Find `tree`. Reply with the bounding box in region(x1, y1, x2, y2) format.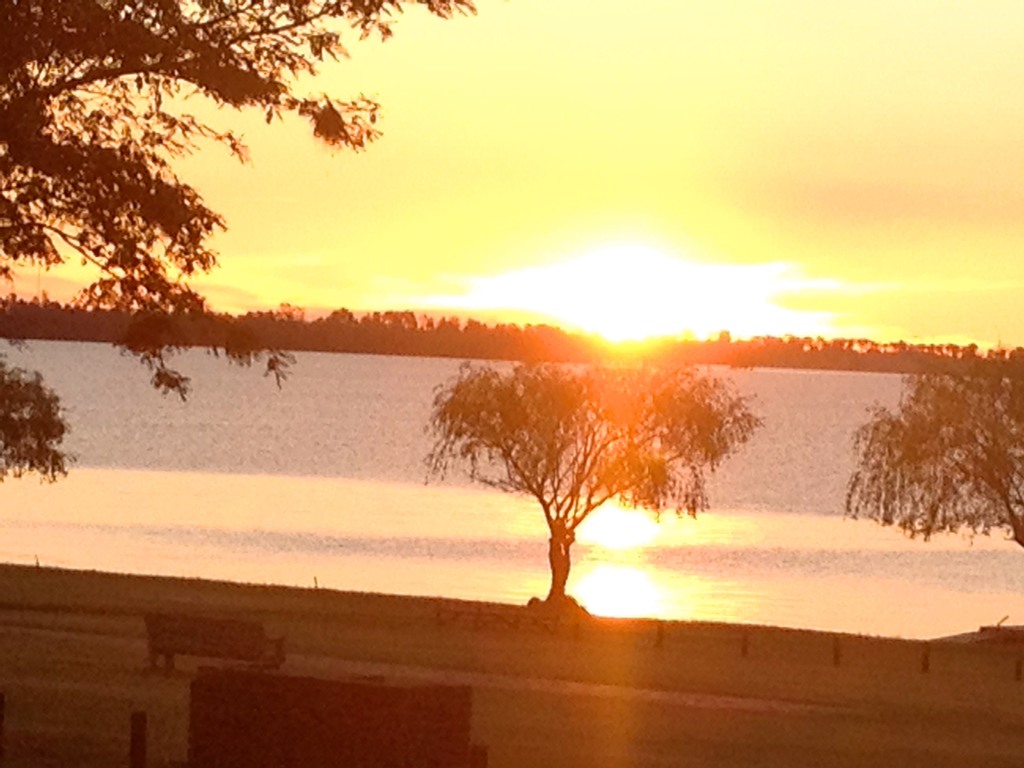
region(837, 344, 1023, 556).
